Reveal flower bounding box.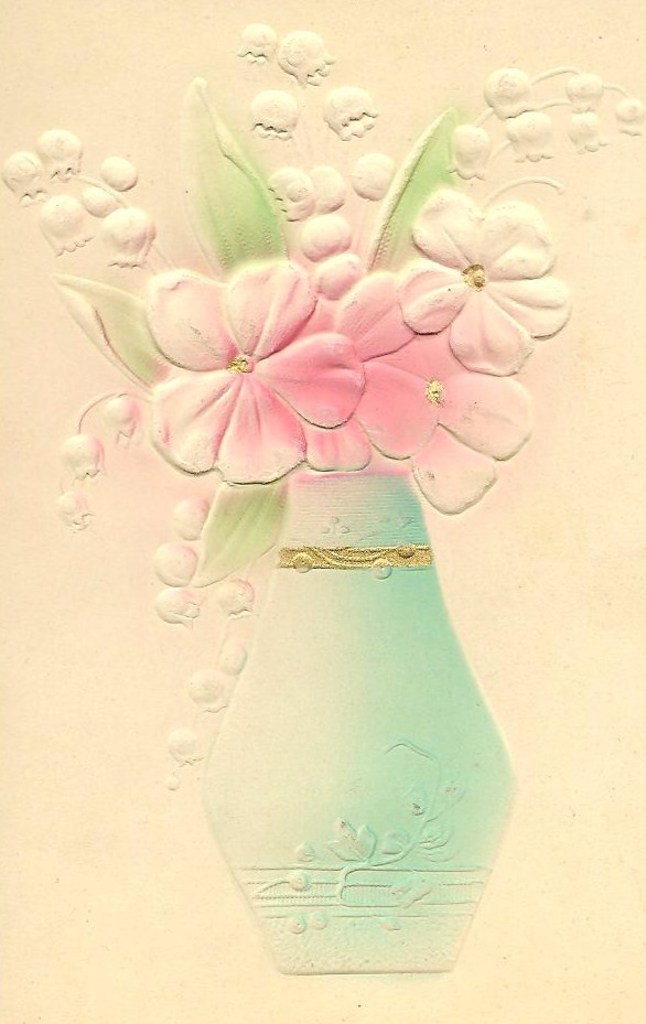
Revealed: rect(478, 60, 540, 120).
